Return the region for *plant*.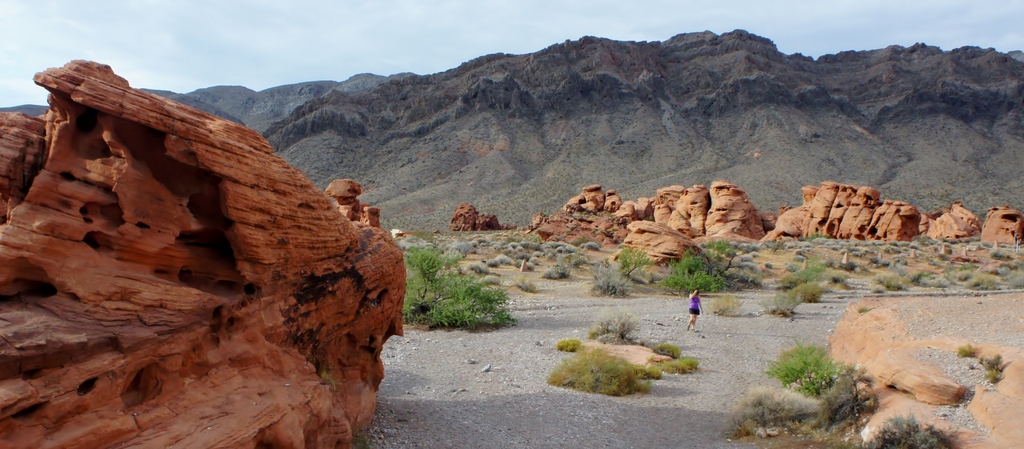
916,234,931,246.
